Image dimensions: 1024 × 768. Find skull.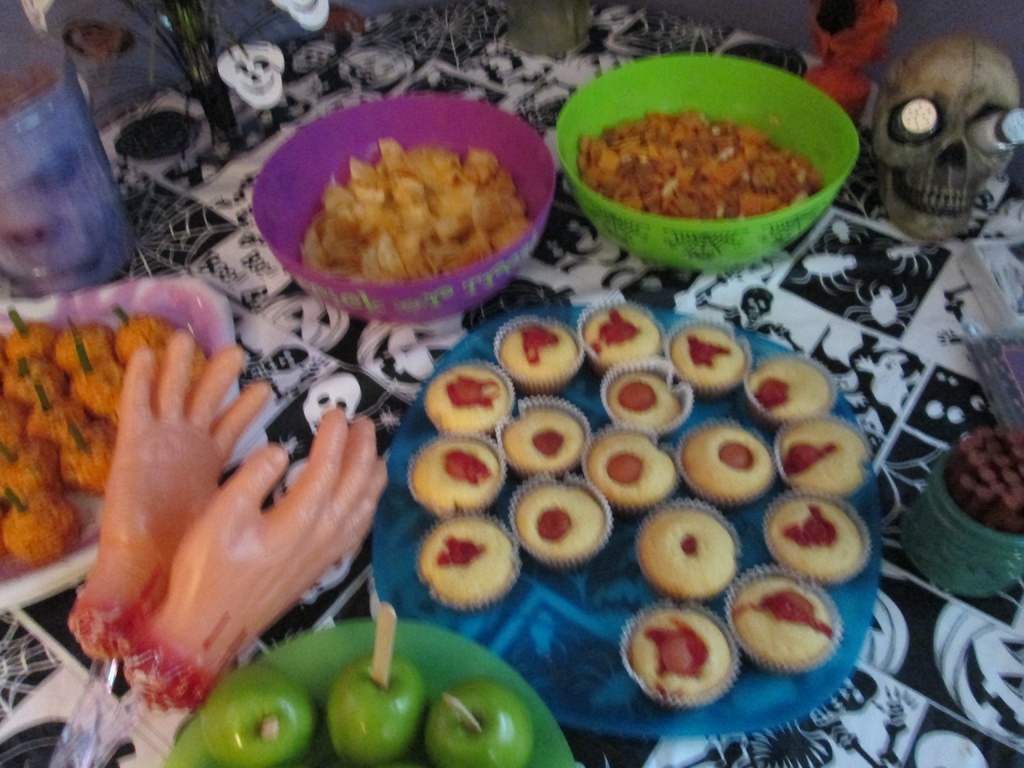
(214,38,292,113).
